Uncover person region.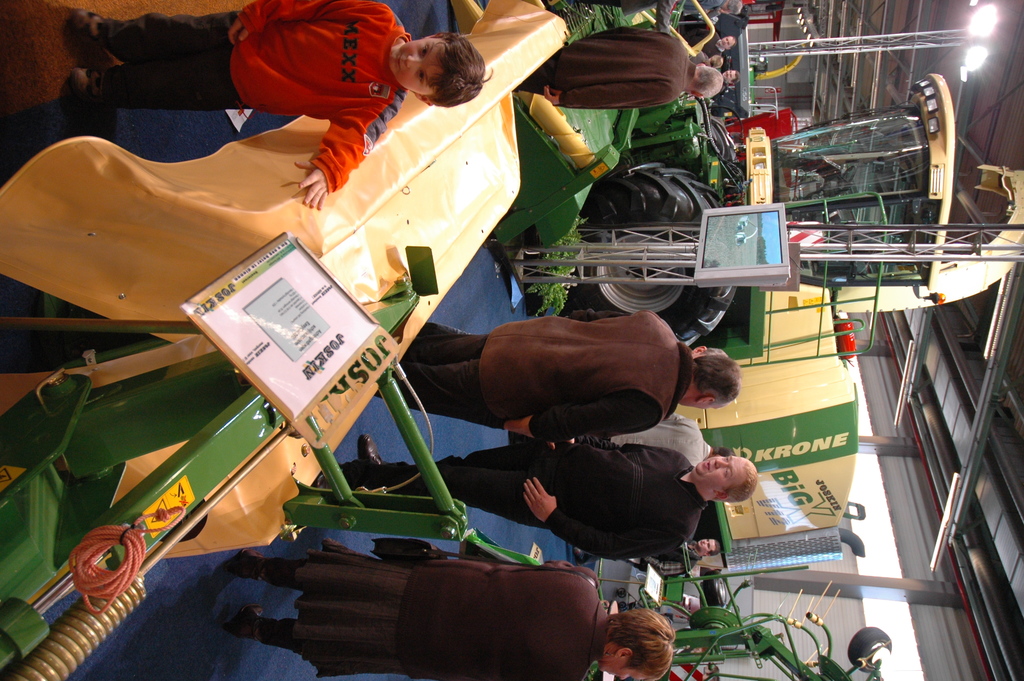
Uncovered: Rect(63, 0, 493, 218).
